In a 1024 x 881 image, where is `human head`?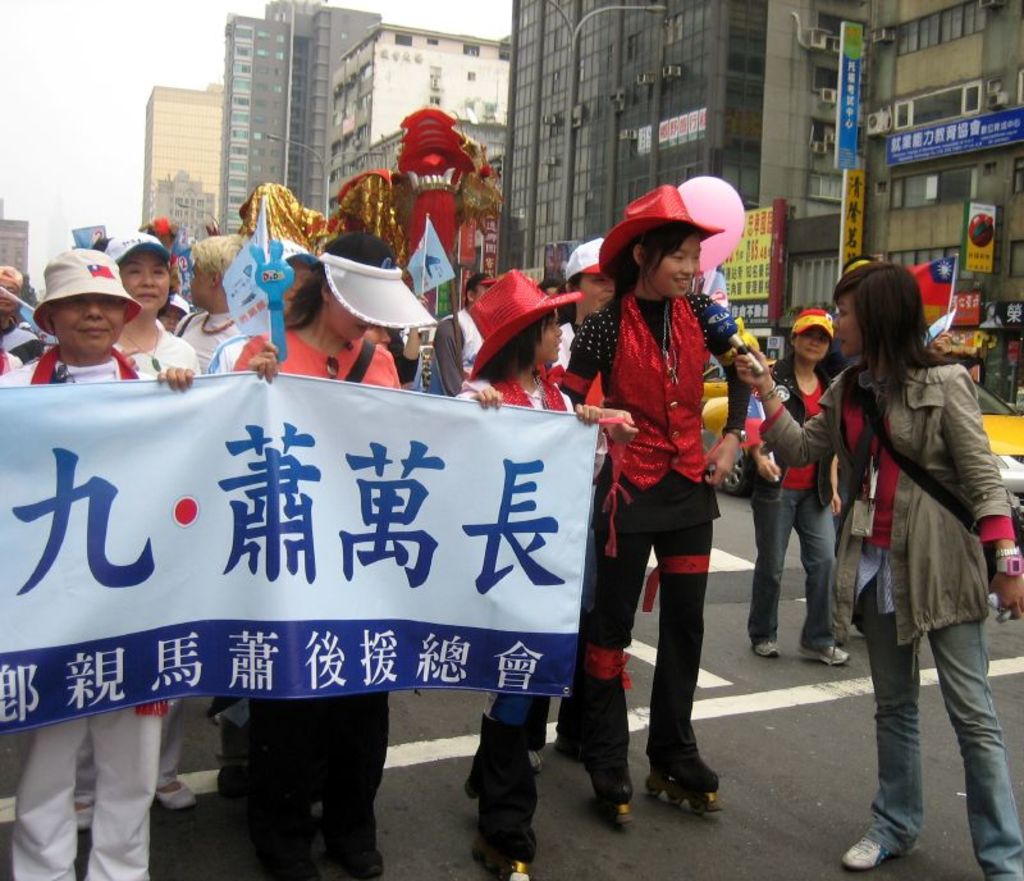
[187,230,243,311].
